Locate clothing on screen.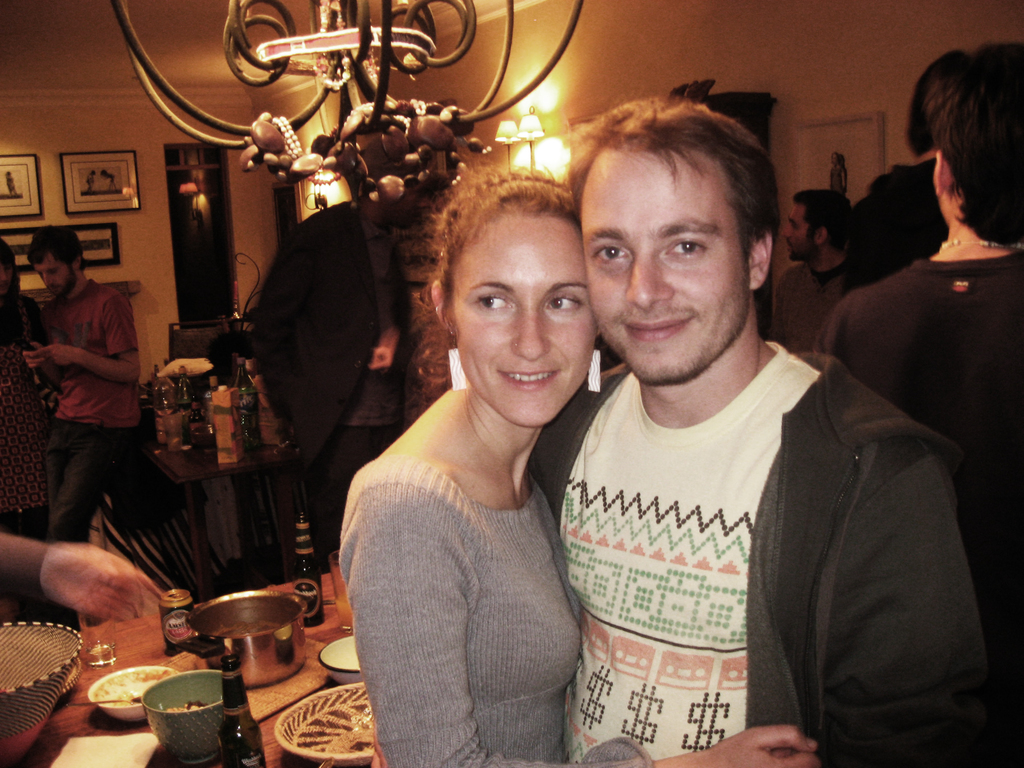
On screen at <bbox>0, 286, 53, 550</bbox>.
